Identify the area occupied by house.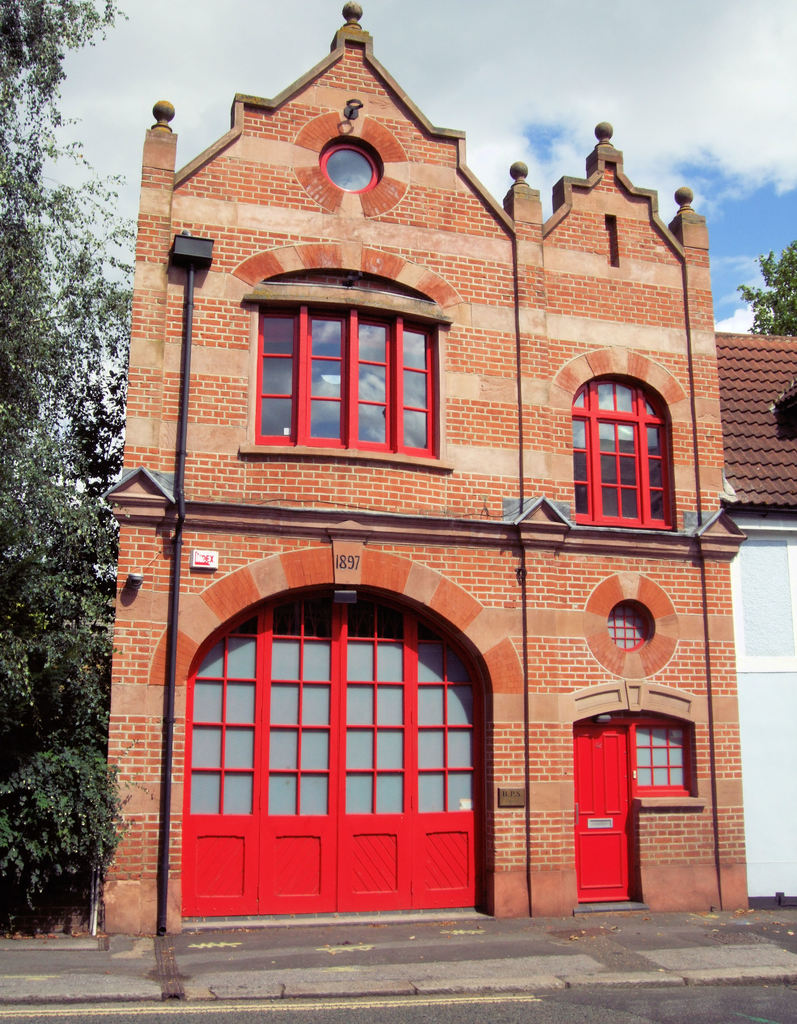
Area: x1=718, y1=330, x2=796, y2=896.
